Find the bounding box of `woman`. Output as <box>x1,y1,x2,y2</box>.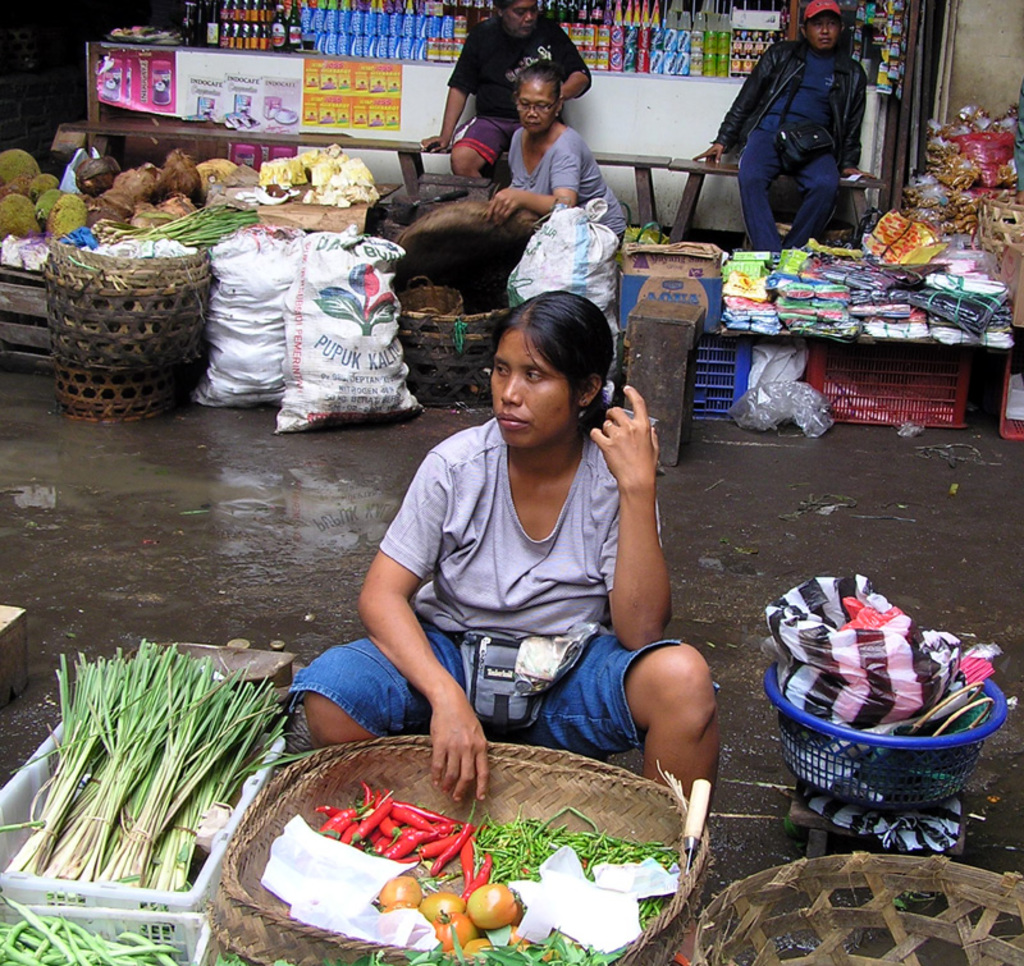
<box>481,61,628,249</box>.
